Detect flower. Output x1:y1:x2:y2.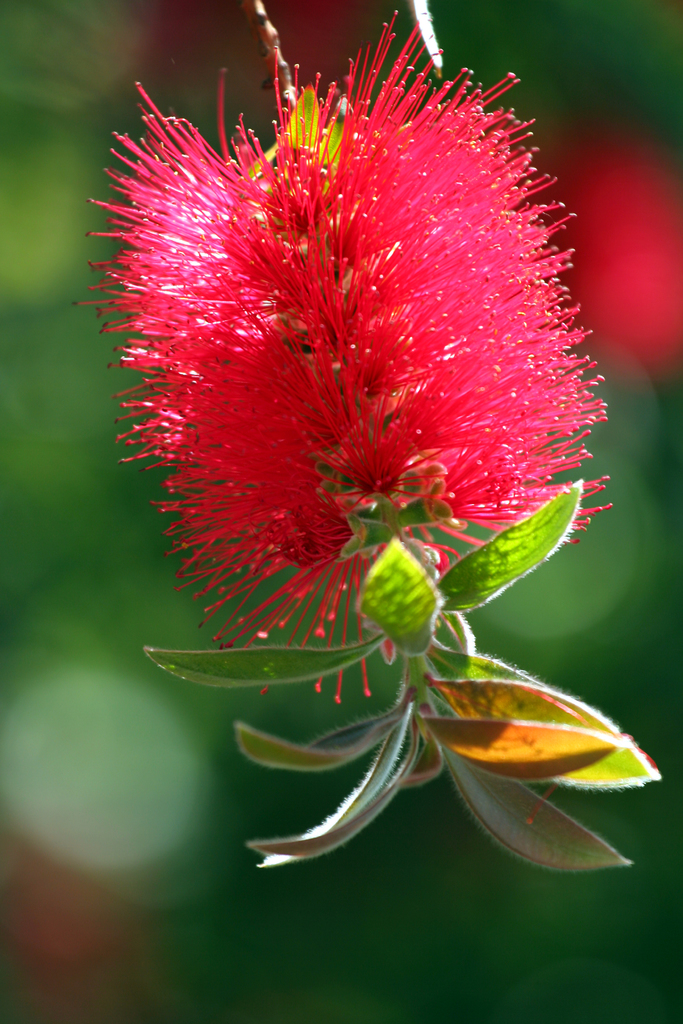
69:54:616:564.
